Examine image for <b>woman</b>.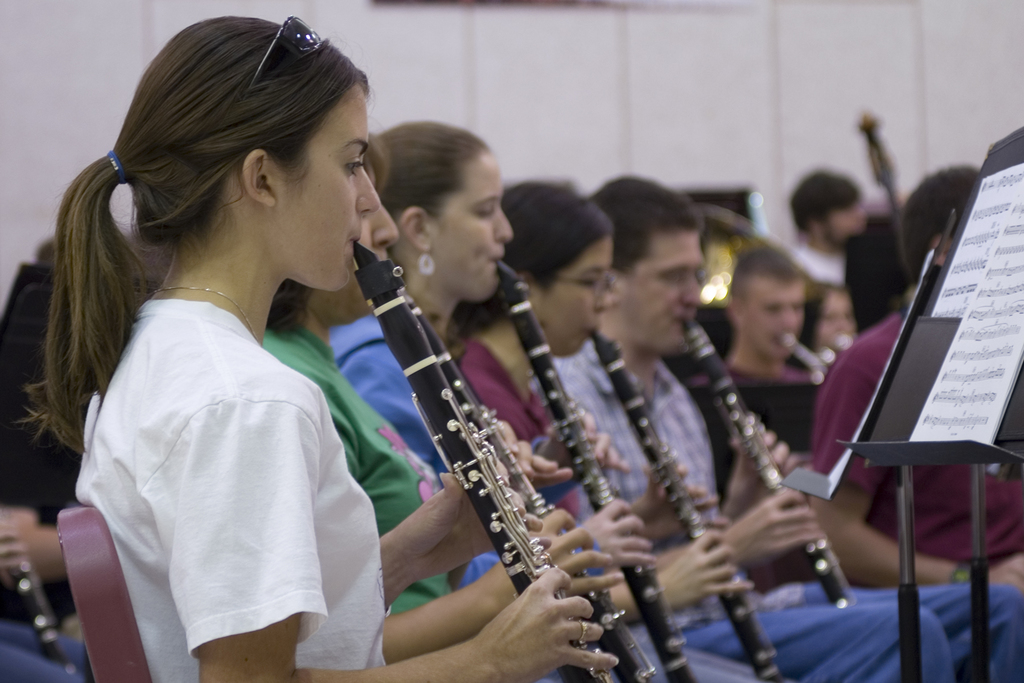
Examination result: 459:164:859:682.
